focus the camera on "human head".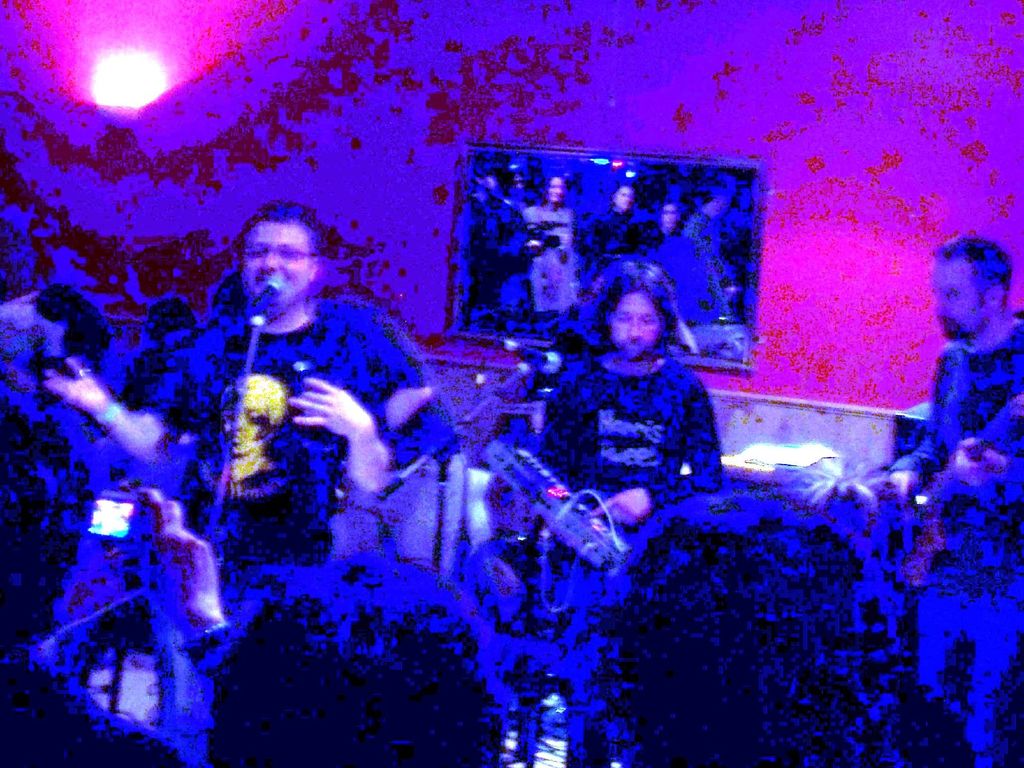
Focus region: <bbox>662, 201, 678, 232</bbox>.
